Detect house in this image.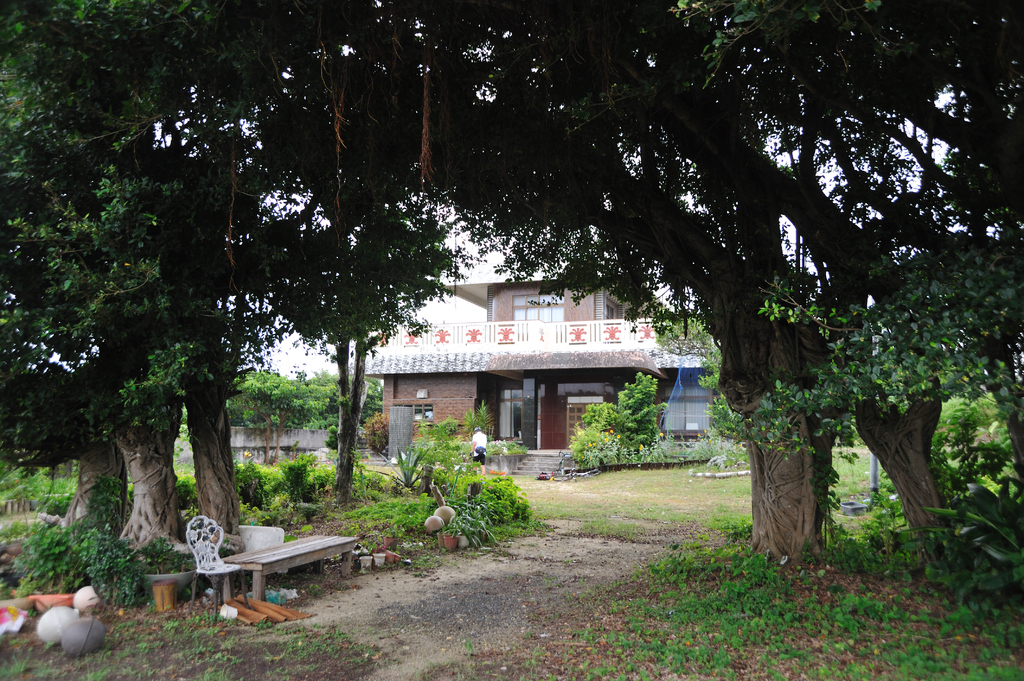
Detection: 362 272 705 477.
